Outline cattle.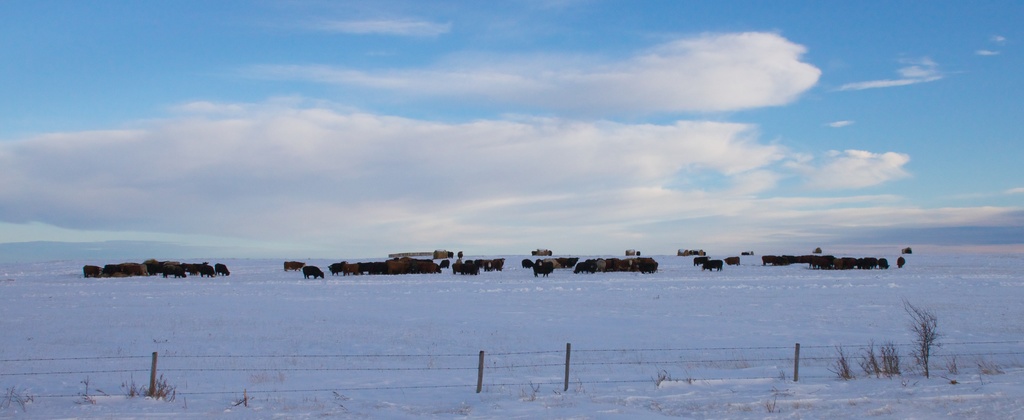
Outline: bbox=[280, 260, 306, 271].
